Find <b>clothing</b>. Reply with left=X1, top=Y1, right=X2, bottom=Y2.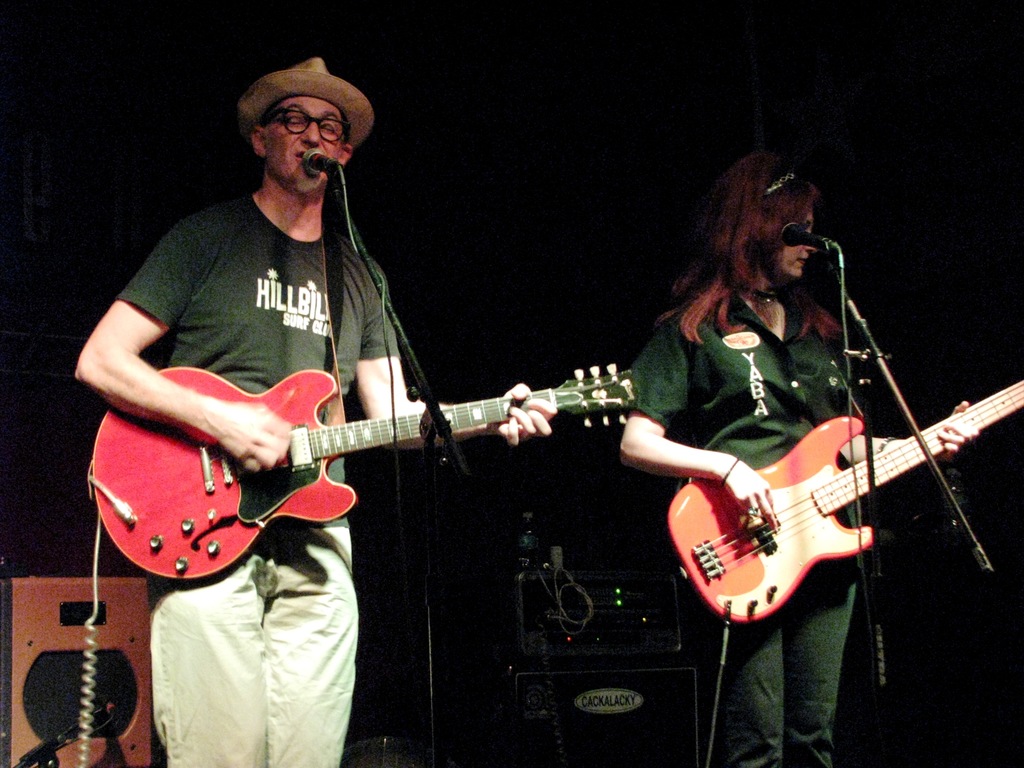
left=620, top=282, right=863, bottom=761.
